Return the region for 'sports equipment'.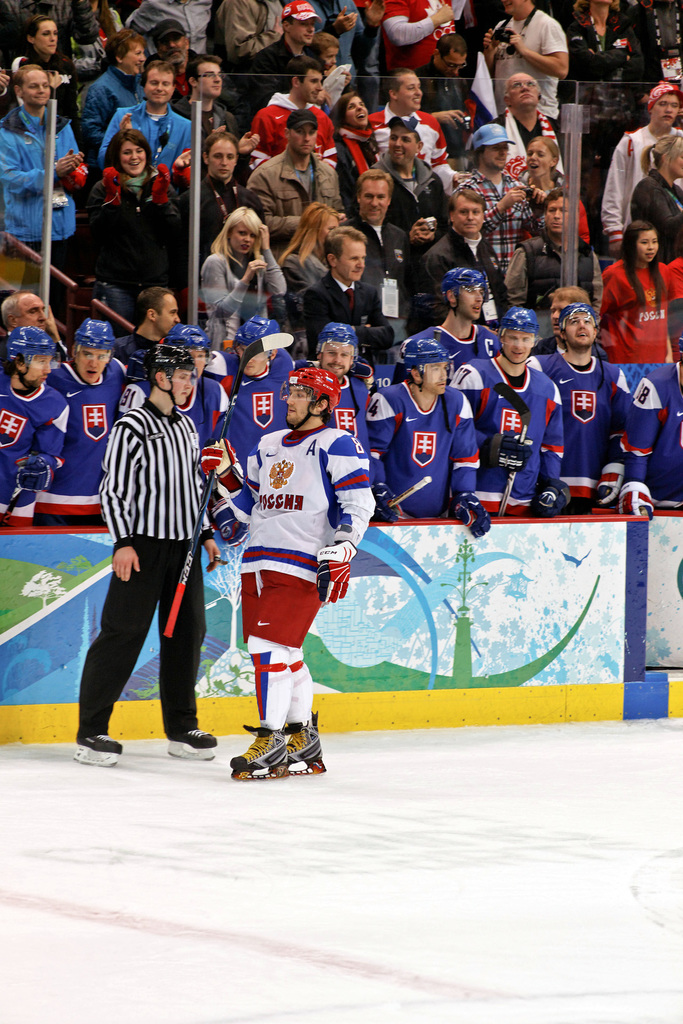
[441, 266, 483, 321].
